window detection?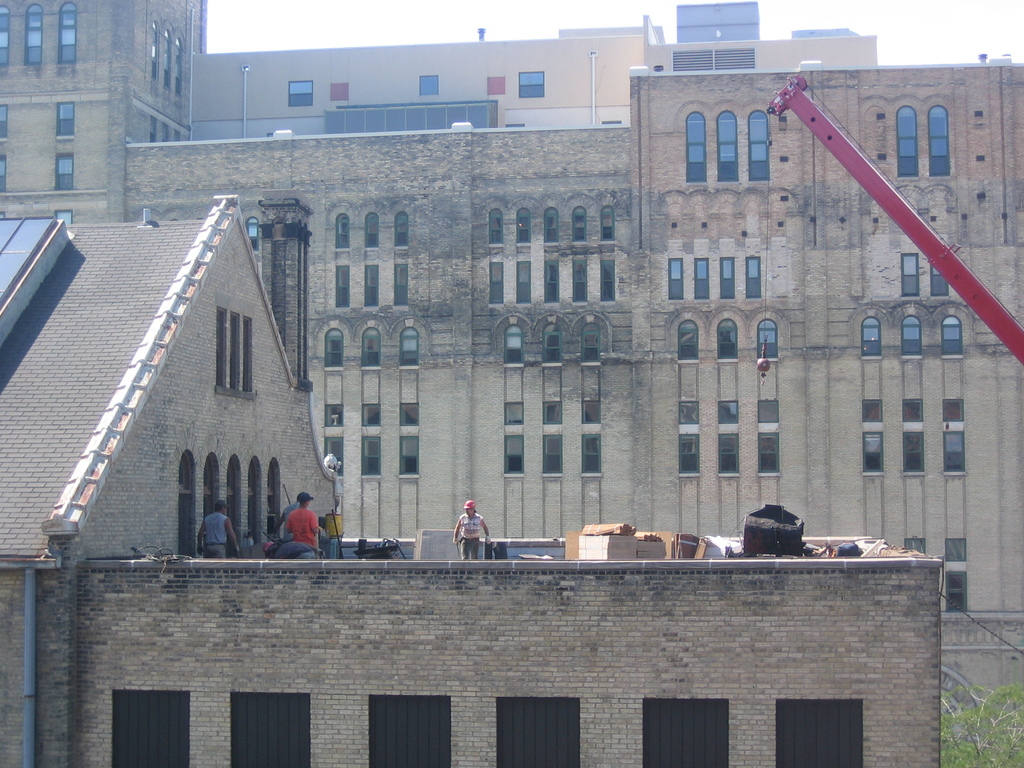
[x1=246, y1=214, x2=266, y2=252]
